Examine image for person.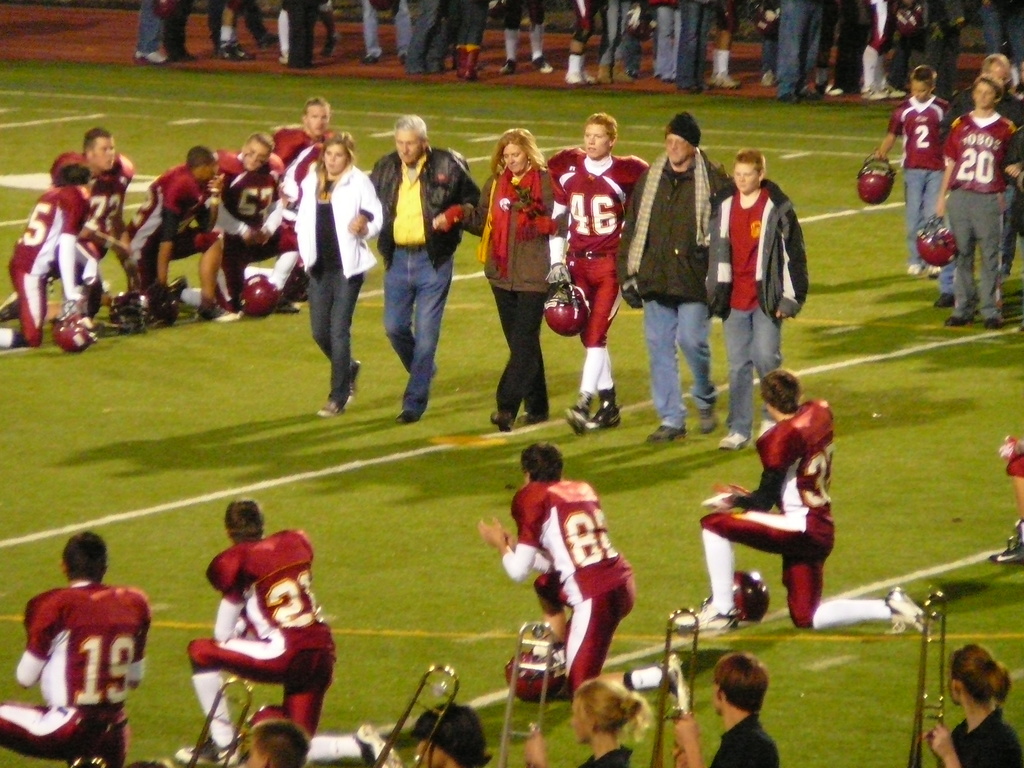
Examination result: (524,682,654,767).
